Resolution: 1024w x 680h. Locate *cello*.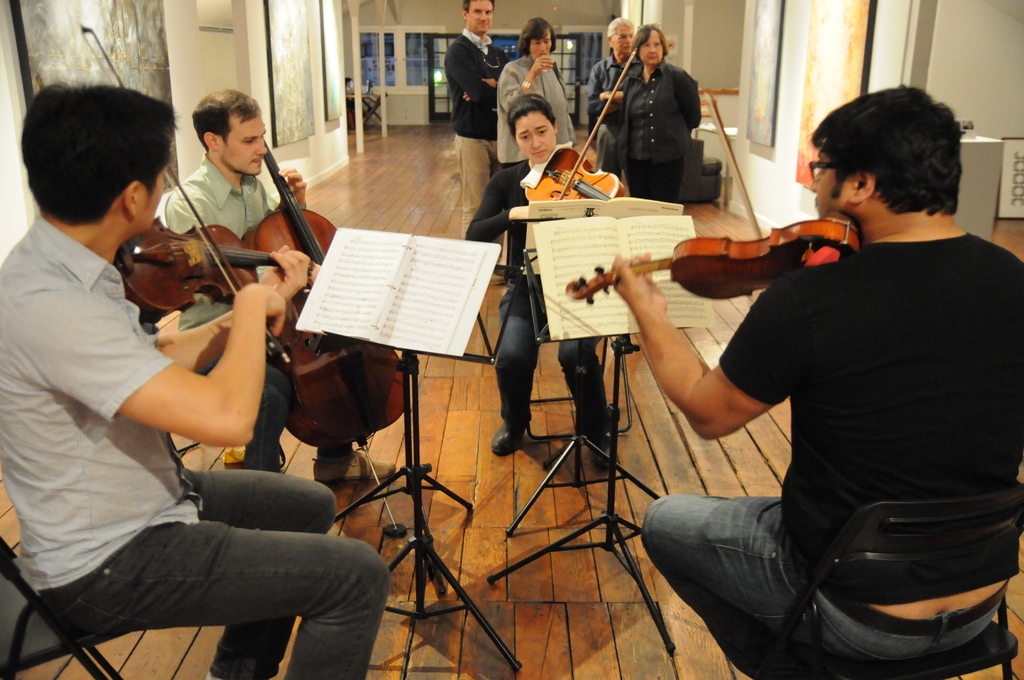
bbox=(79, 19, 320, 368).
